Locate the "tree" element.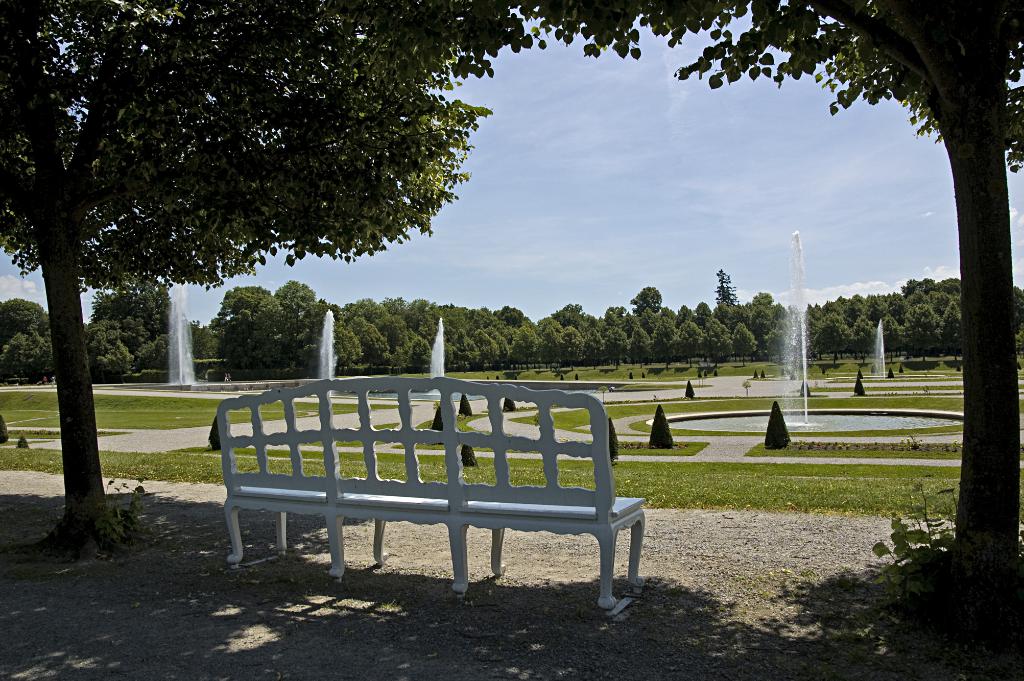
Element bbox: locate(191, 319, 221, 363).
